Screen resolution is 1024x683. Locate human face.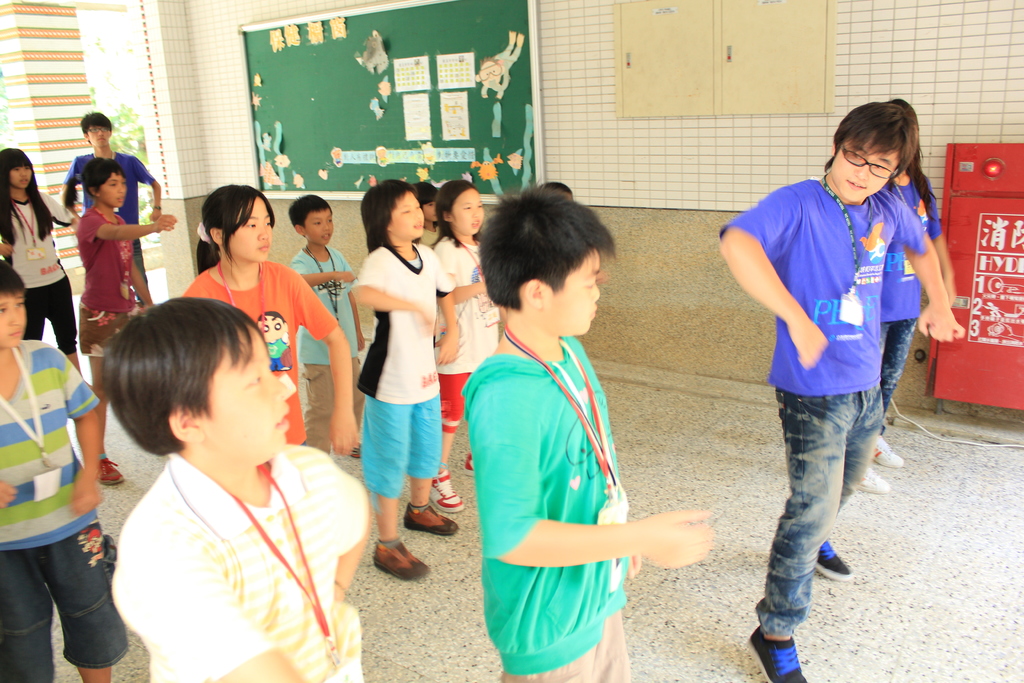
<region>389, 190, 424, 238</region>.
